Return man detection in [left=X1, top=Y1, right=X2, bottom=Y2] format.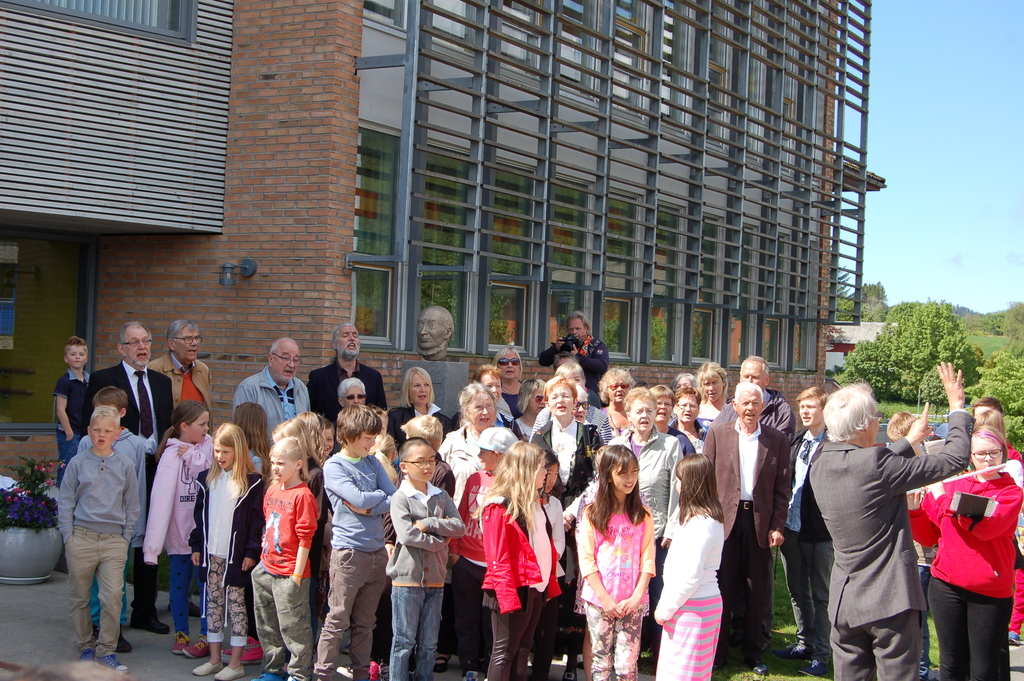
[left=714, top=353, right=795, bottom=443].
